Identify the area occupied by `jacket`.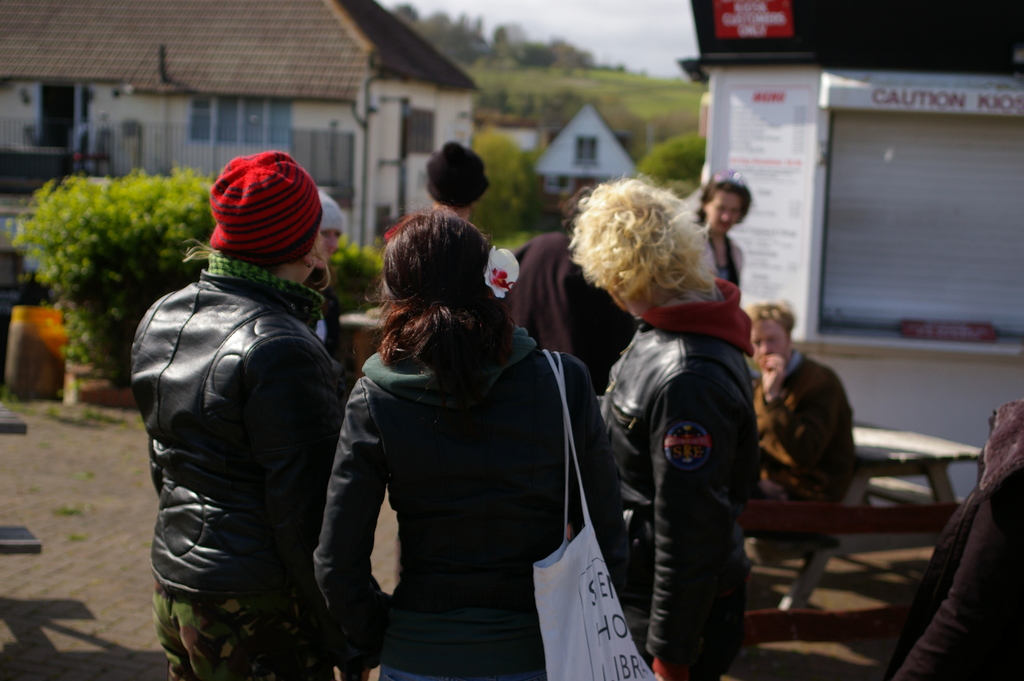
Area: bbox(753, 354, 863, 507).
